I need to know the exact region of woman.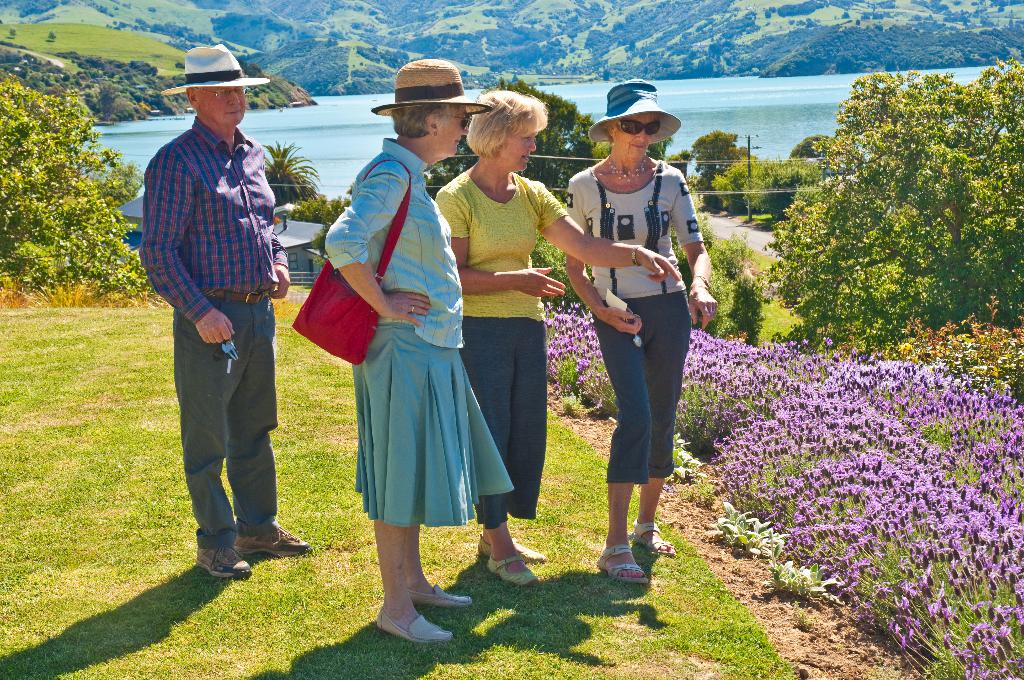
Region: 432/88/677/592.
